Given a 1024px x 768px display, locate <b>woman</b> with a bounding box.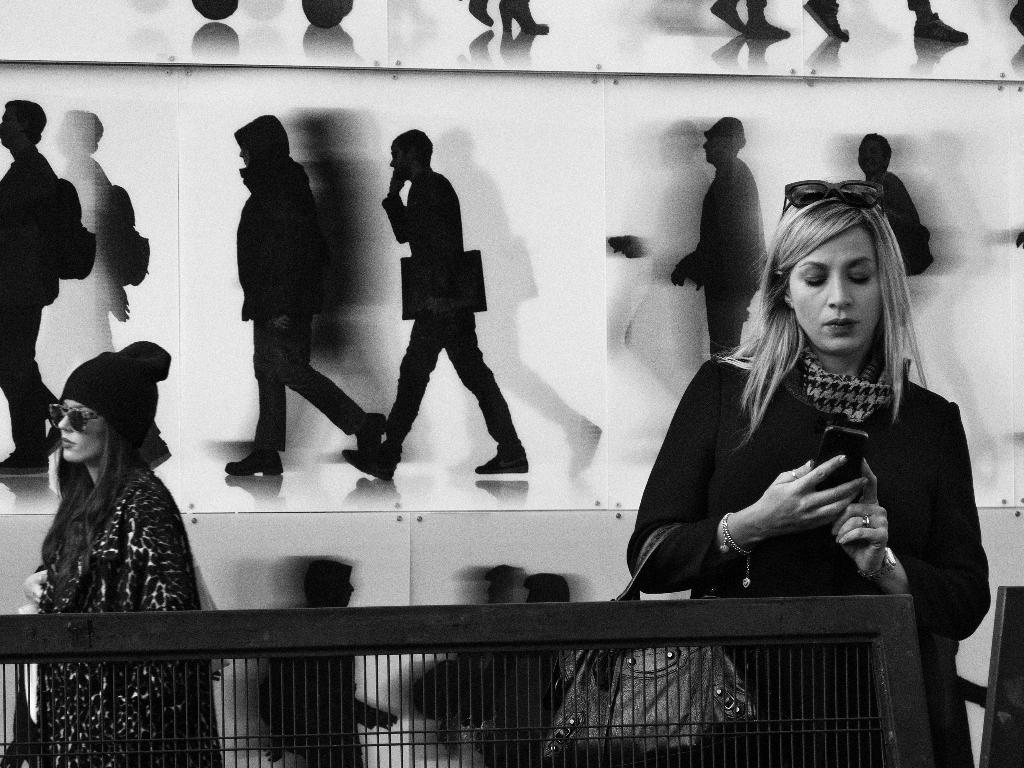
Located: (23, 333, 225, 767).
